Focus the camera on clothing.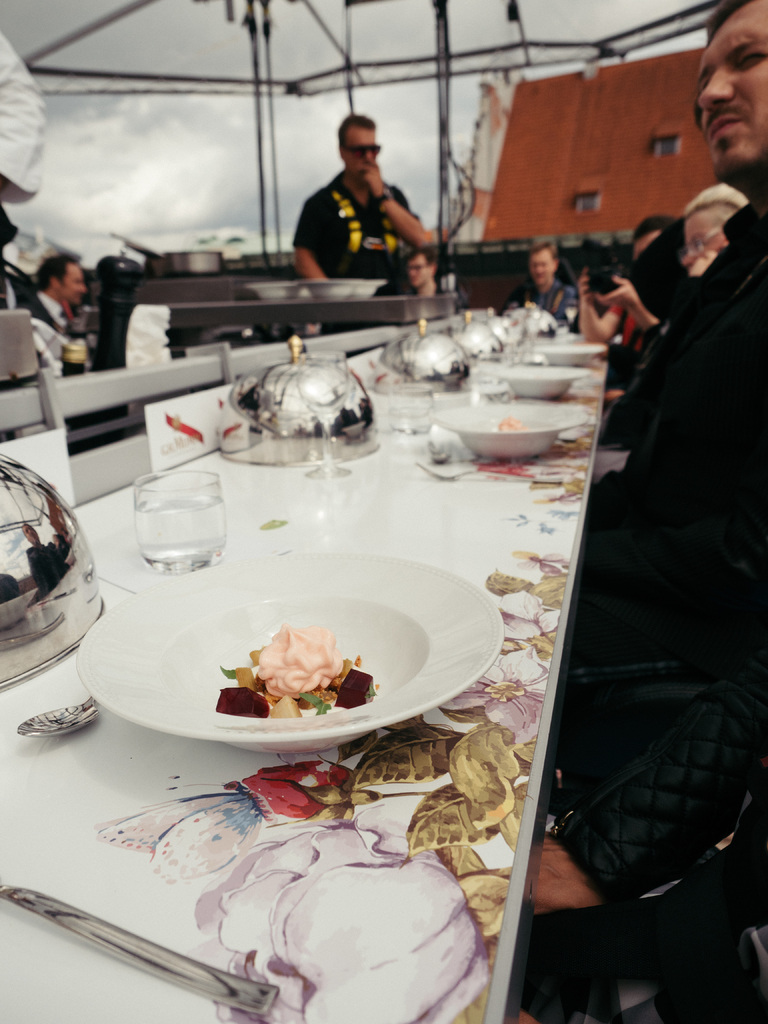
Focus region: bbox(303, 196, 400, 271).
